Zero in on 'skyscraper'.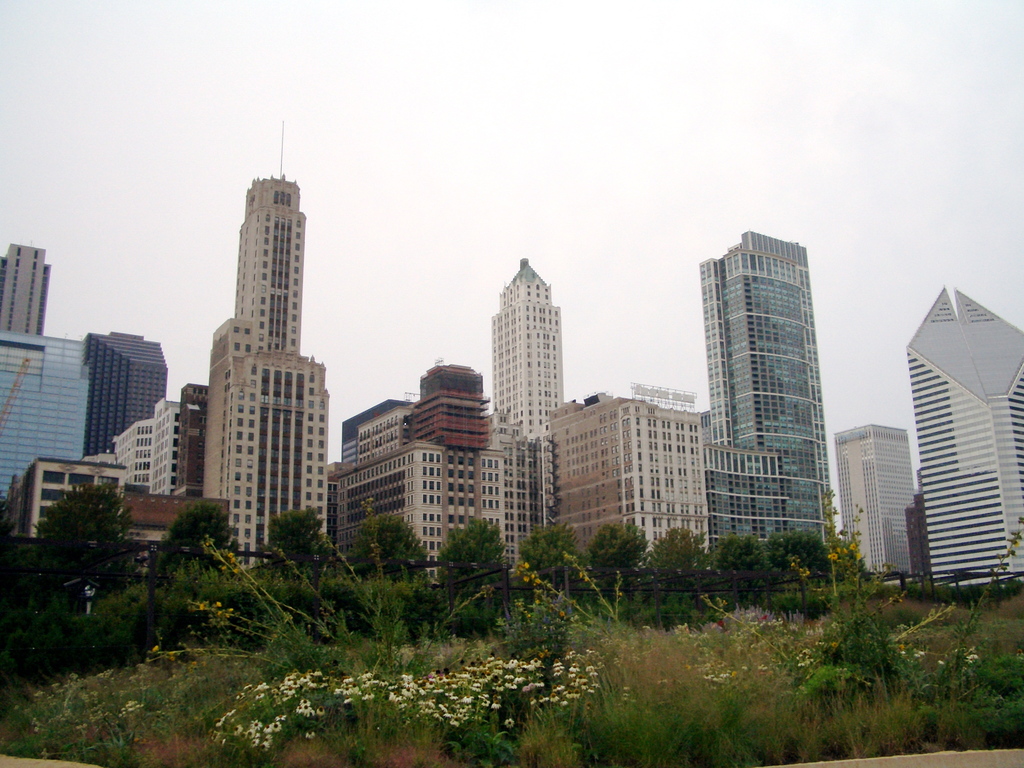
Zeroed in: 696:235:840:552.
